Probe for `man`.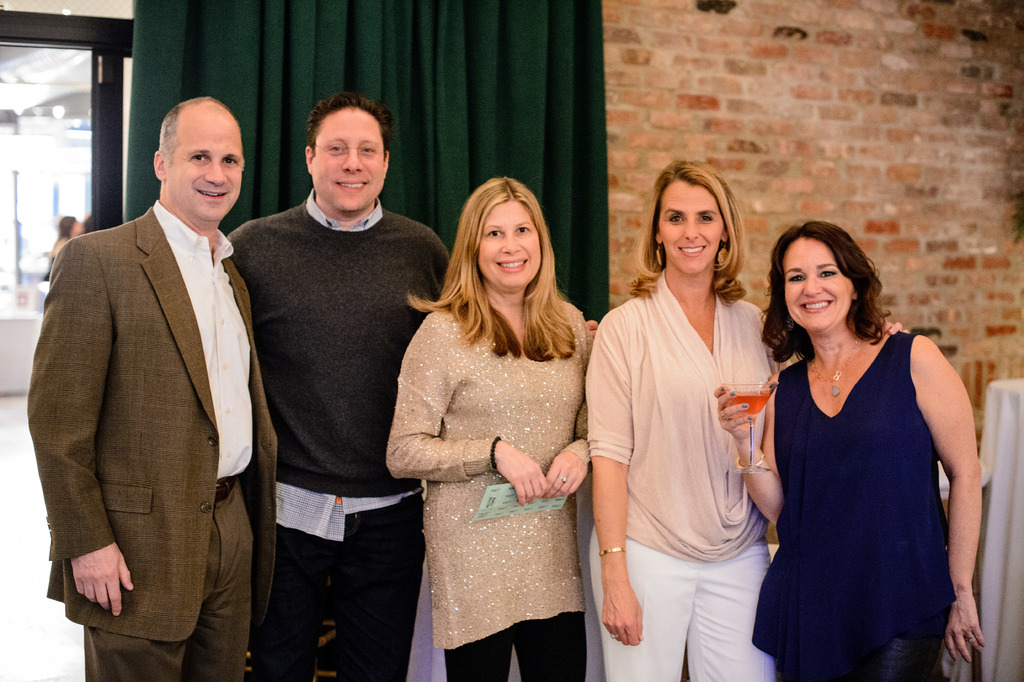
Probe result: box=[221, 92, 453, 681].
